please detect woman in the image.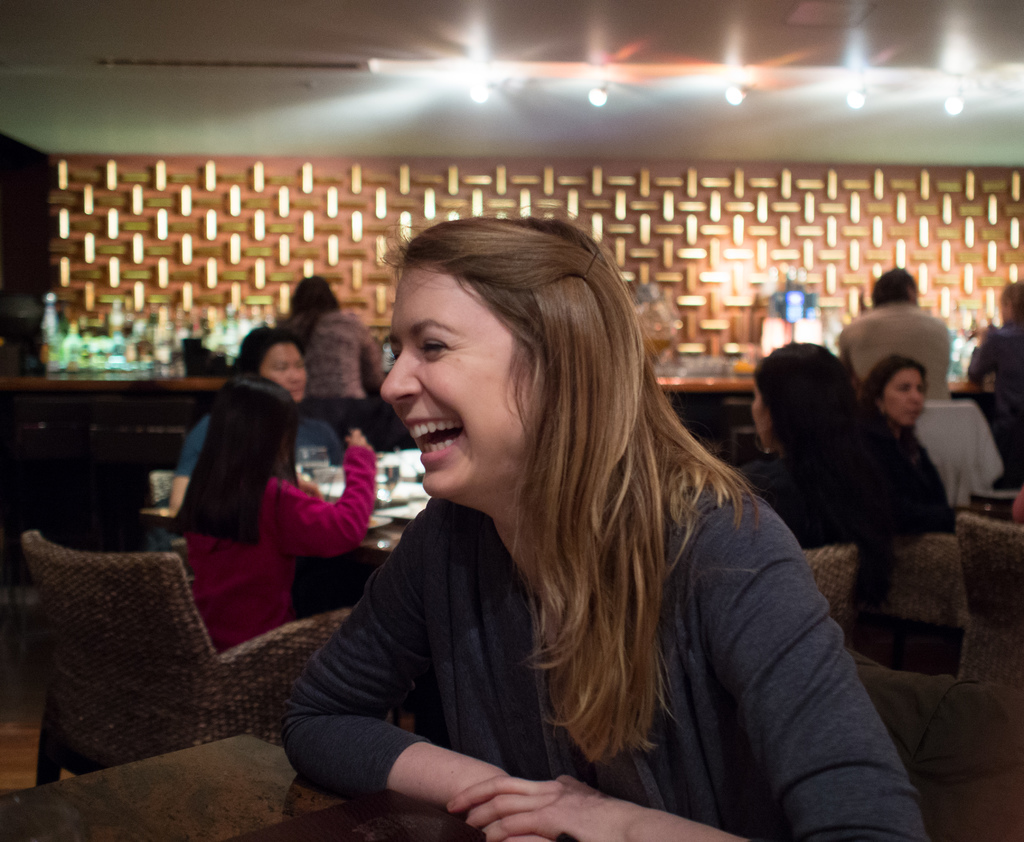
bbox=(283, 276, 388, 400).
